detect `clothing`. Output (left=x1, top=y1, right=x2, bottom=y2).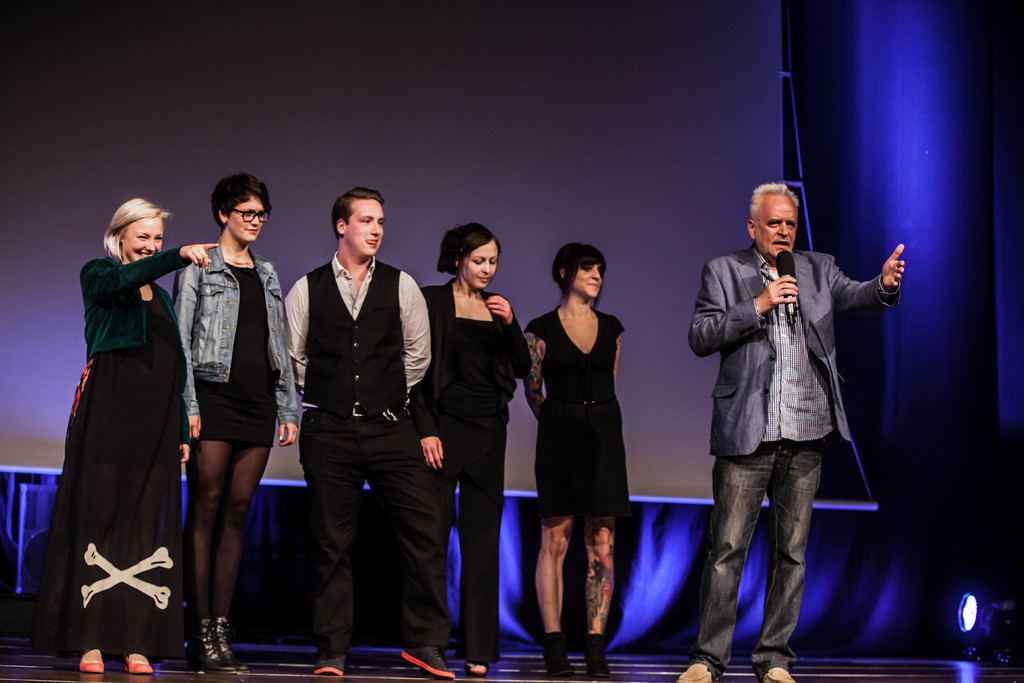
(left=168, top=238, right=304, bottom=456).
